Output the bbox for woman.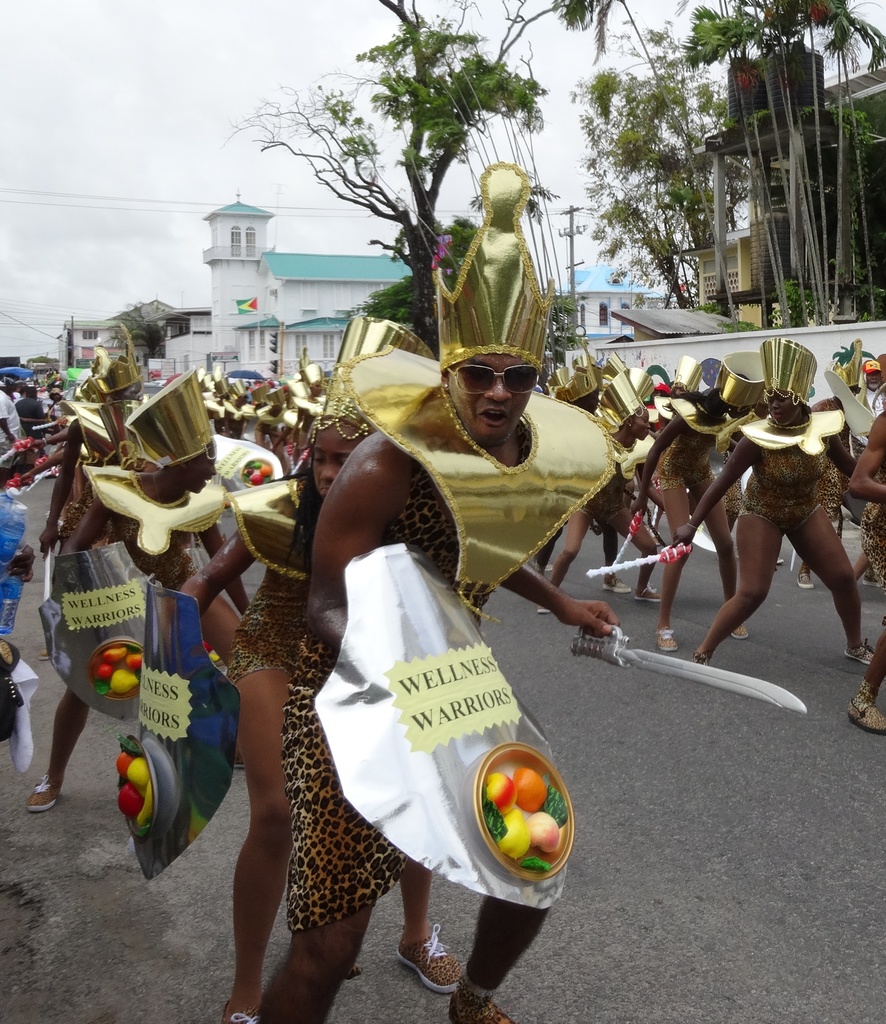
box(22, 364, 261, 817).
